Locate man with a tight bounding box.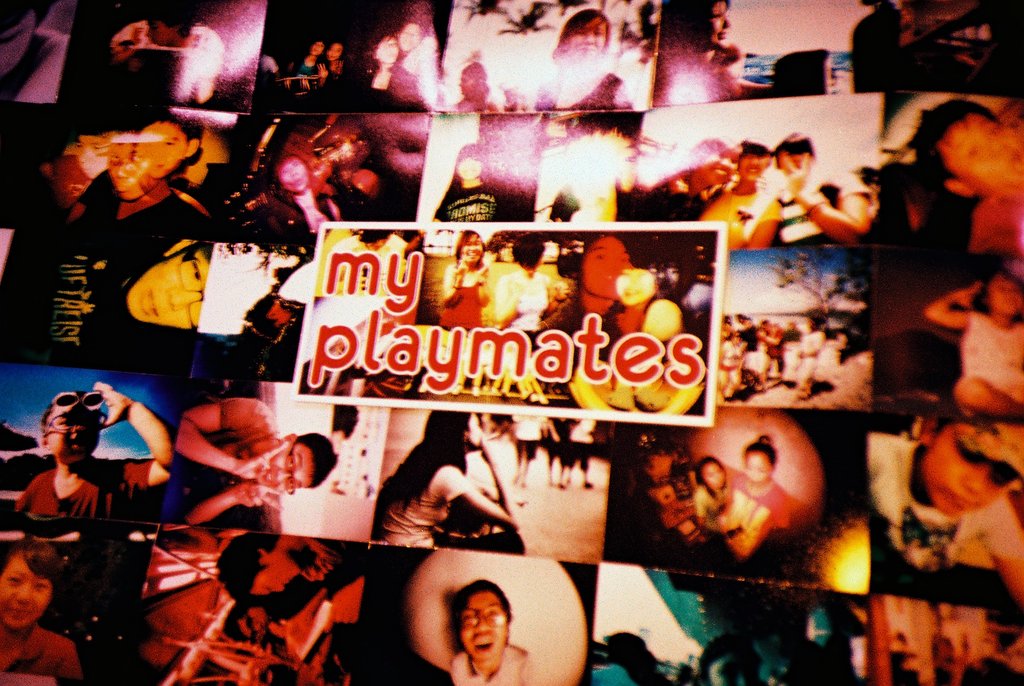
<region>173, 396, 339, 527</region>.
